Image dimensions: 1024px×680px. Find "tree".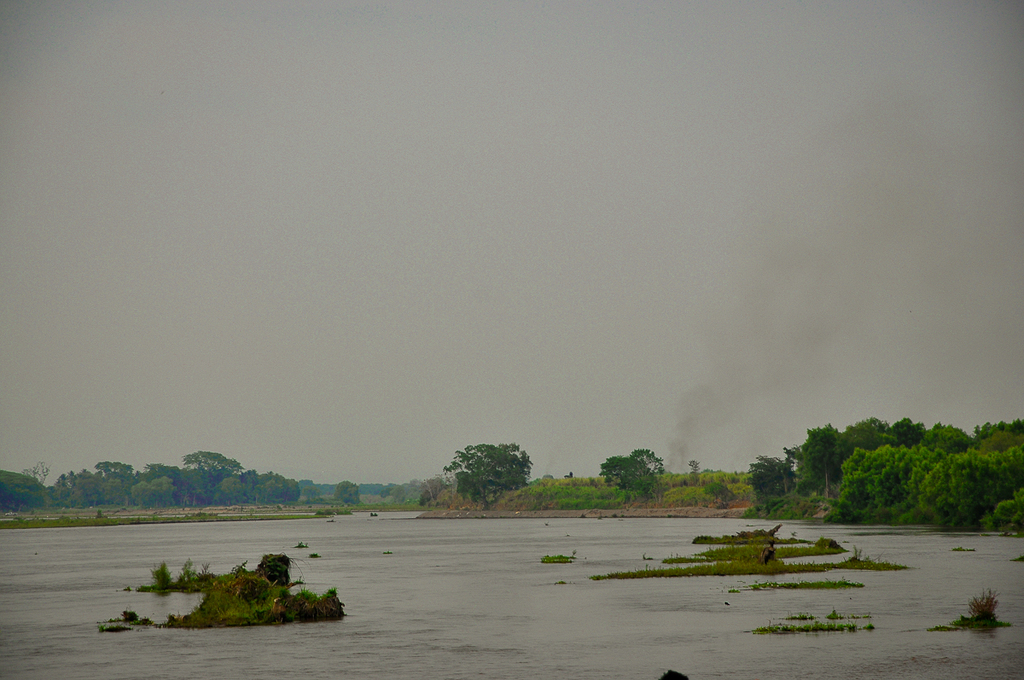
crop(445, 438, 537, 515).
